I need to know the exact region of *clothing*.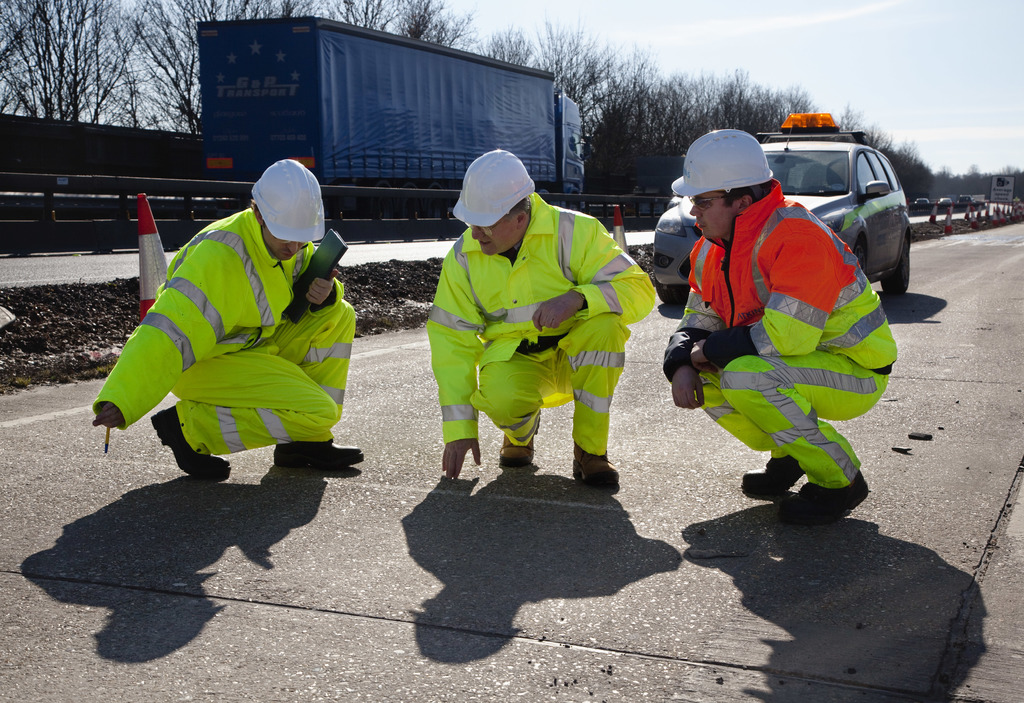
Region: x1=95 y1=175 x2=360 y2=478.
